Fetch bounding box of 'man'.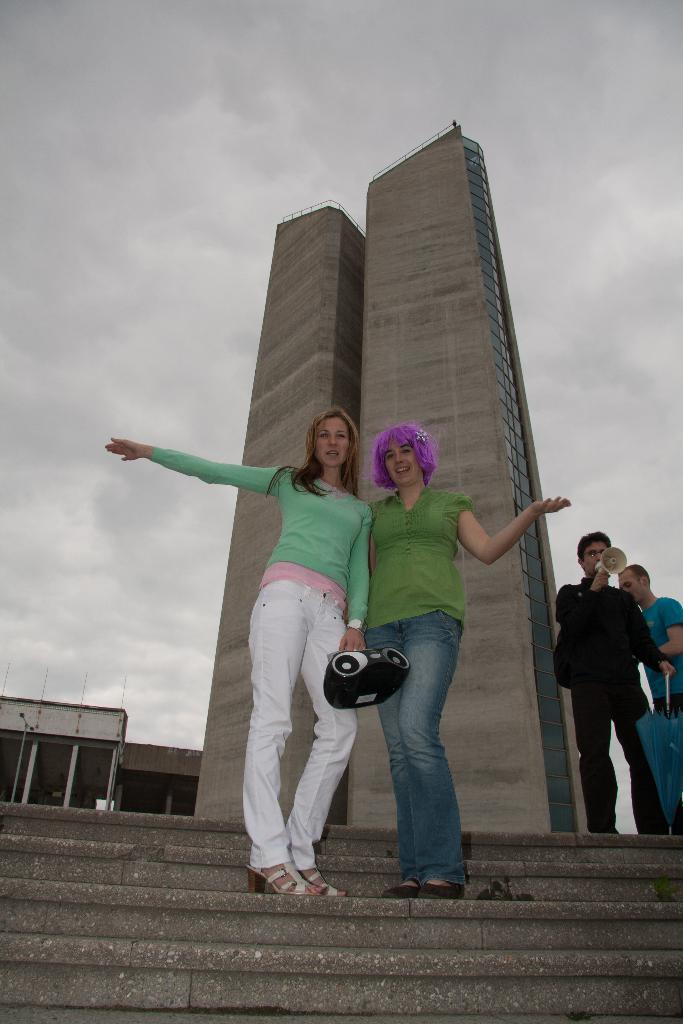
Bbox: crop(613, 562, 682, 716).
